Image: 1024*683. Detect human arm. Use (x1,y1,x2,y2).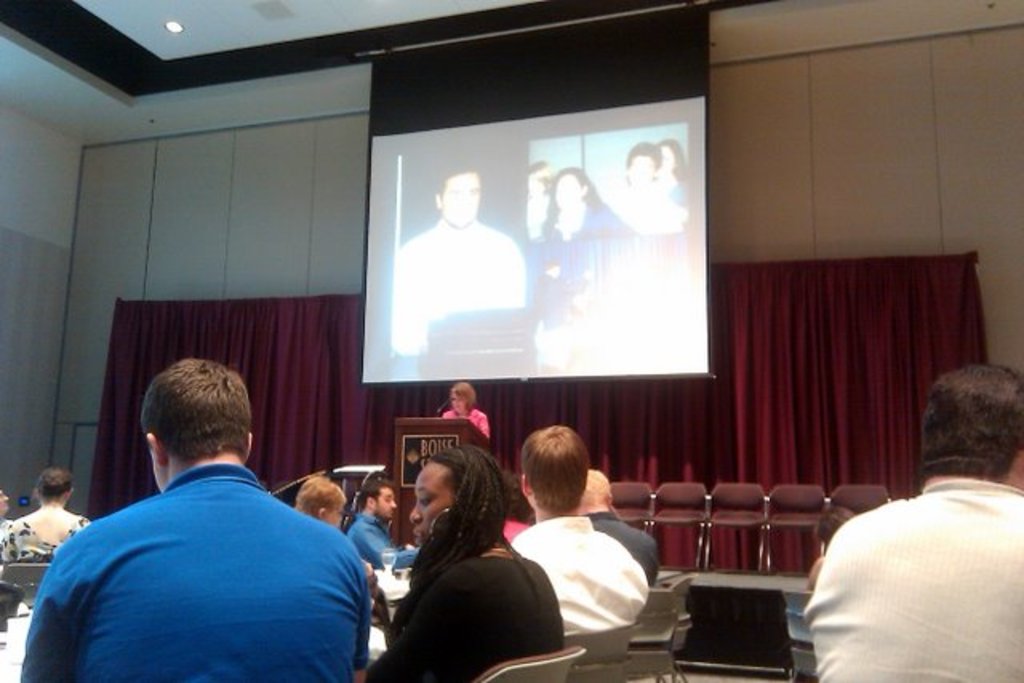
(619,560,654,619).
